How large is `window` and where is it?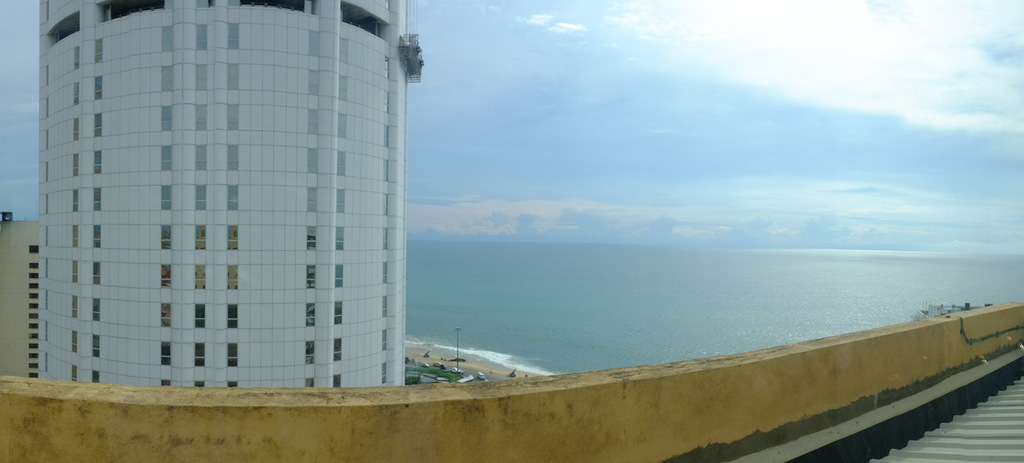
Bounding box: <box>306,267,317,291</box>.
